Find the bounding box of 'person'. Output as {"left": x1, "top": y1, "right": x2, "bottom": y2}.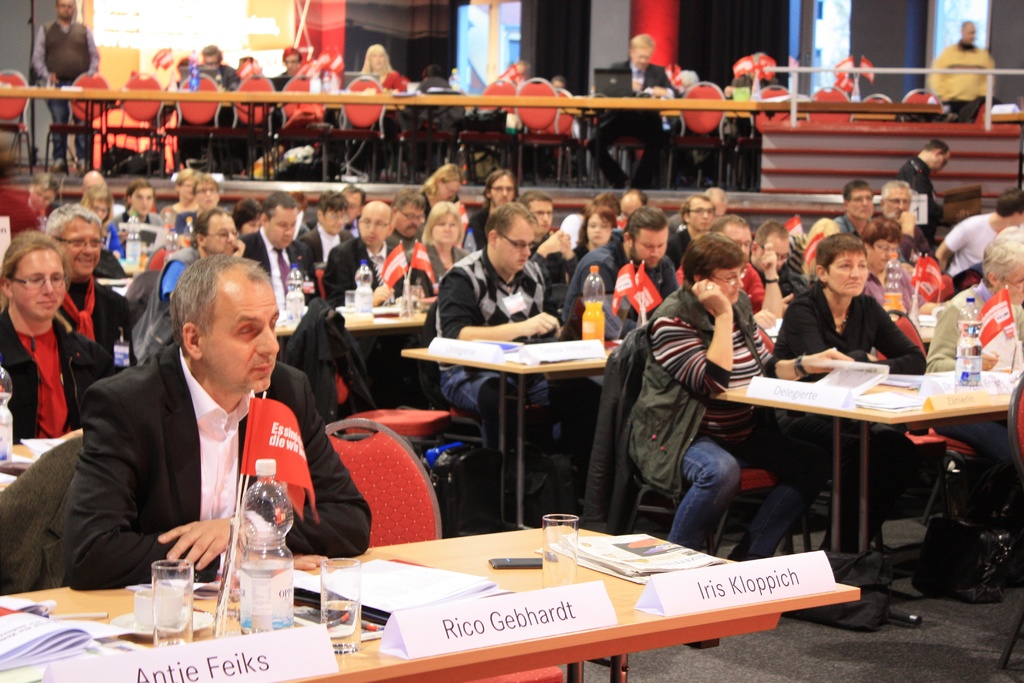
{"left": 776, "top": 229, "right": 936, "bottom": 446}.
